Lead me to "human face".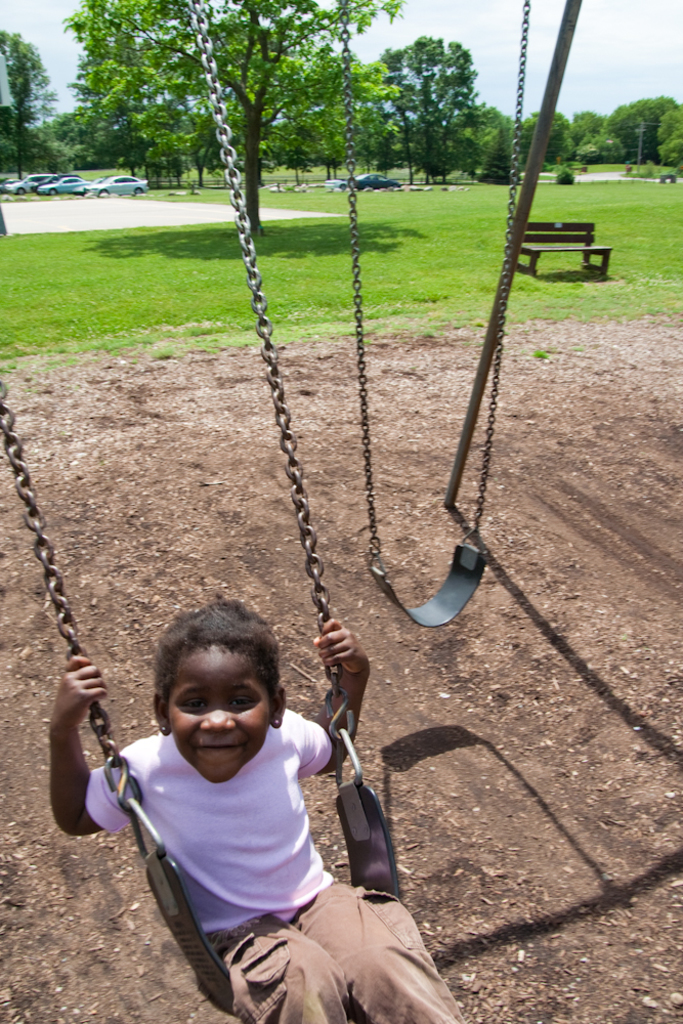
Lead to BBox(168, 643, 274, 781).
